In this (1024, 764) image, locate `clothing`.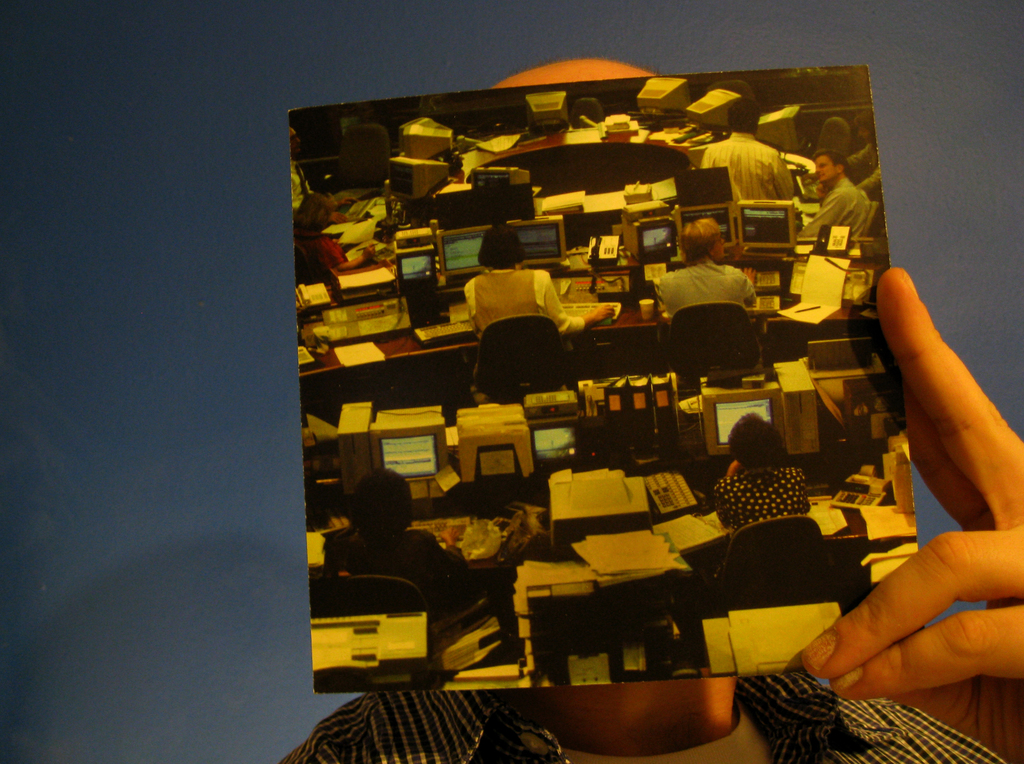
Bounding box: 269,666,1006,763.
